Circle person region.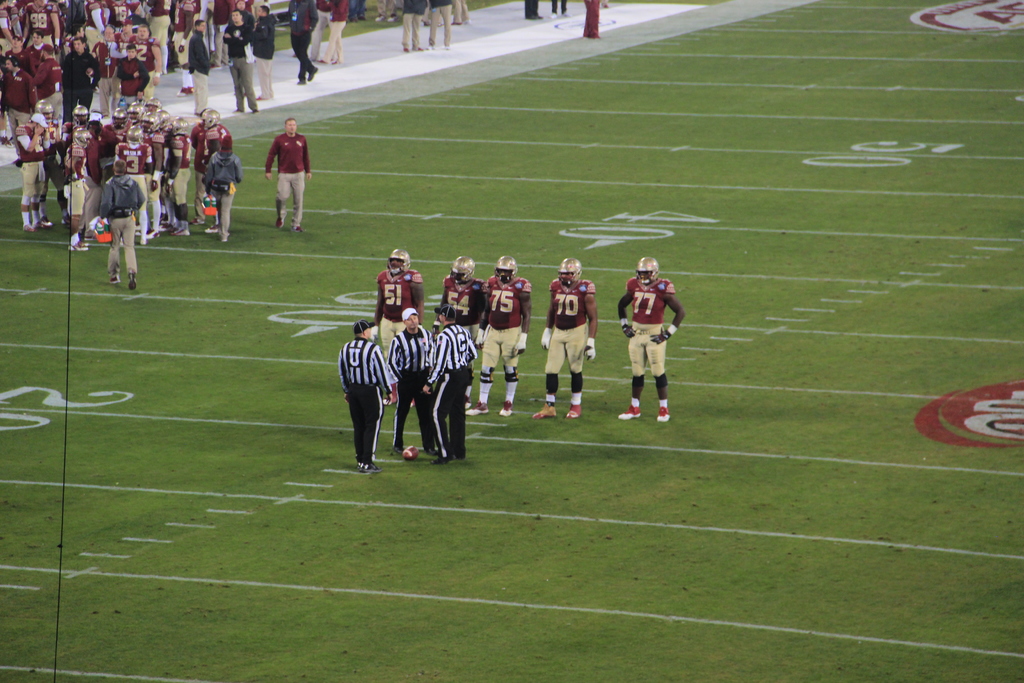
Region: bbox=(422, 300, 480, 467).
